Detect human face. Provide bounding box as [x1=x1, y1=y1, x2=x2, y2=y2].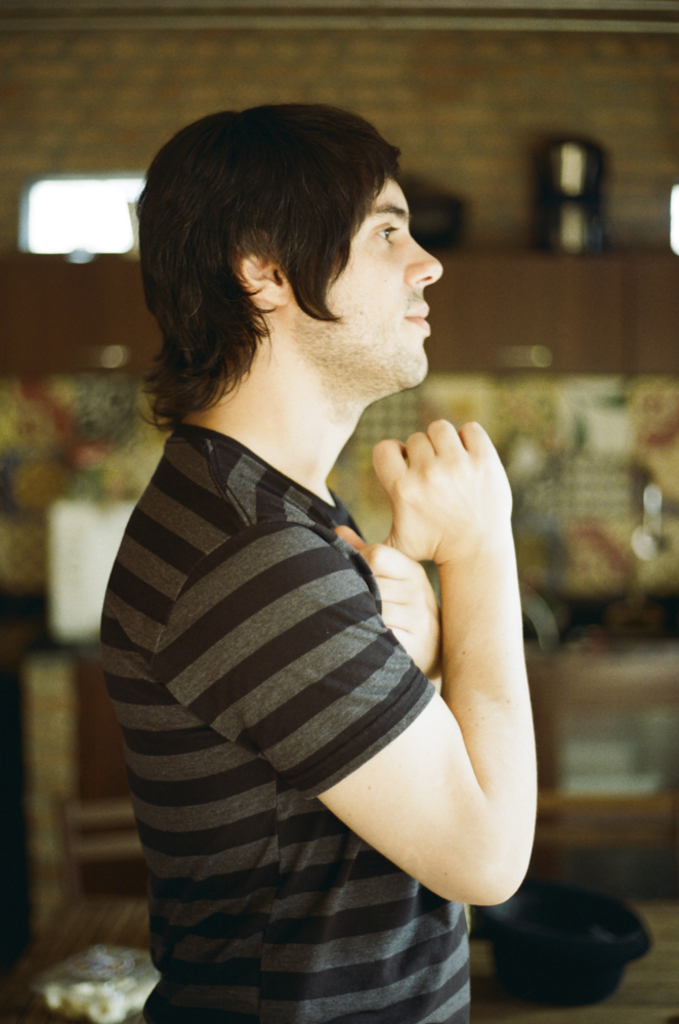
[x1=288, y1=177, x2=441, y2=390].
